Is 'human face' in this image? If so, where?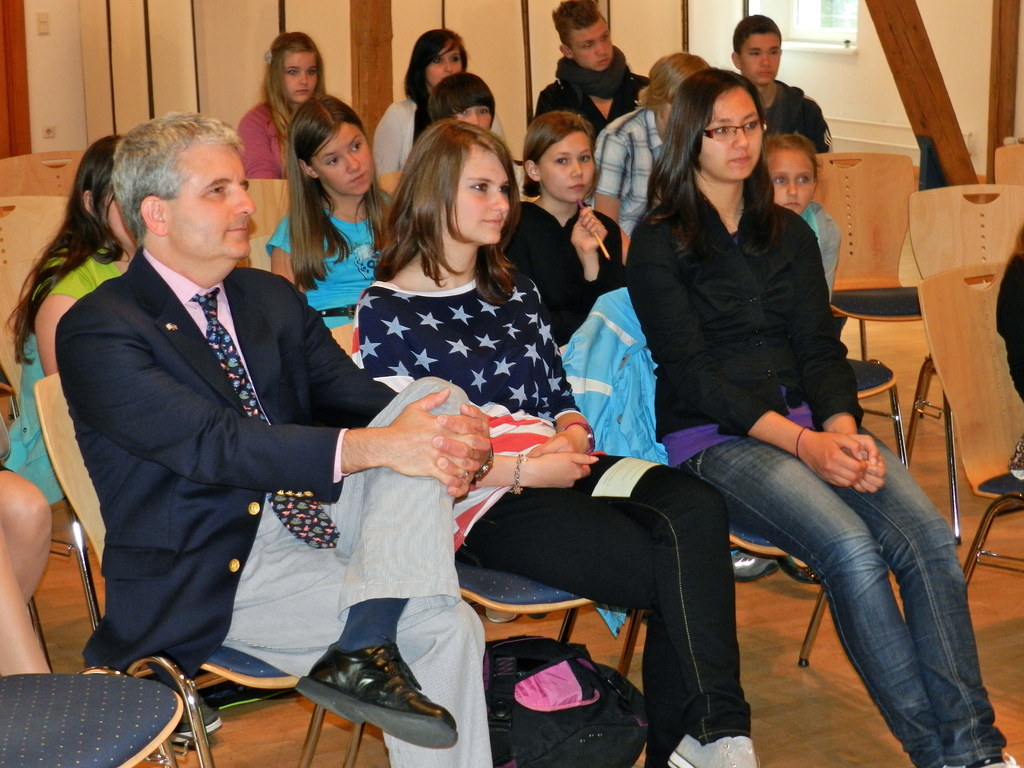
Yes, at pyautogui.locateOnScreen(541, 135, 594, 199).
